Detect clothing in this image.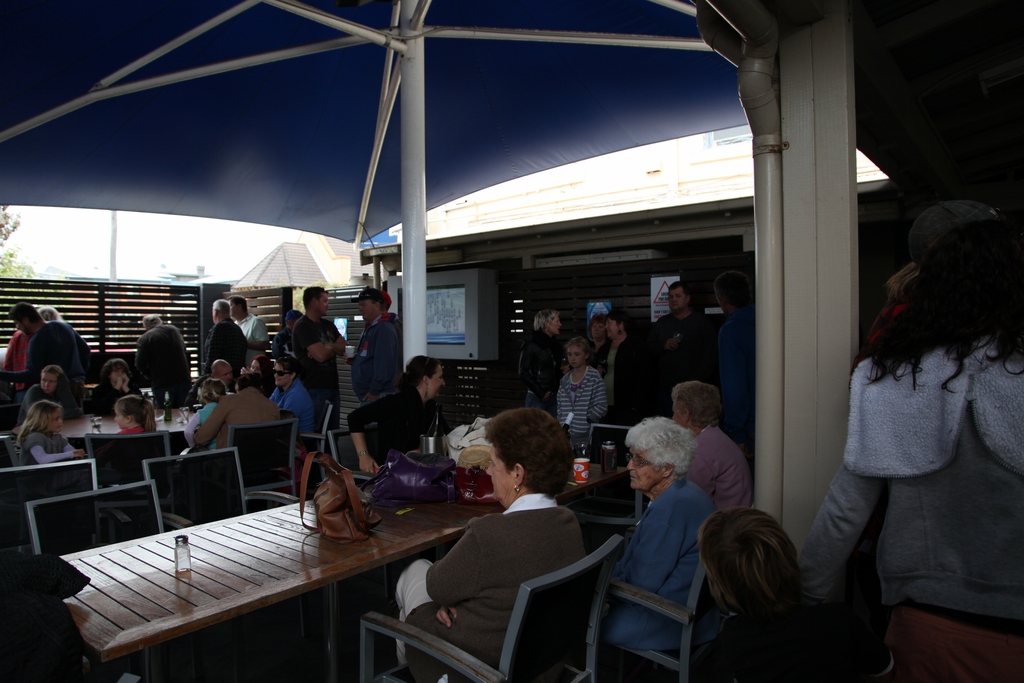
Detection: 354:299:404:406.
